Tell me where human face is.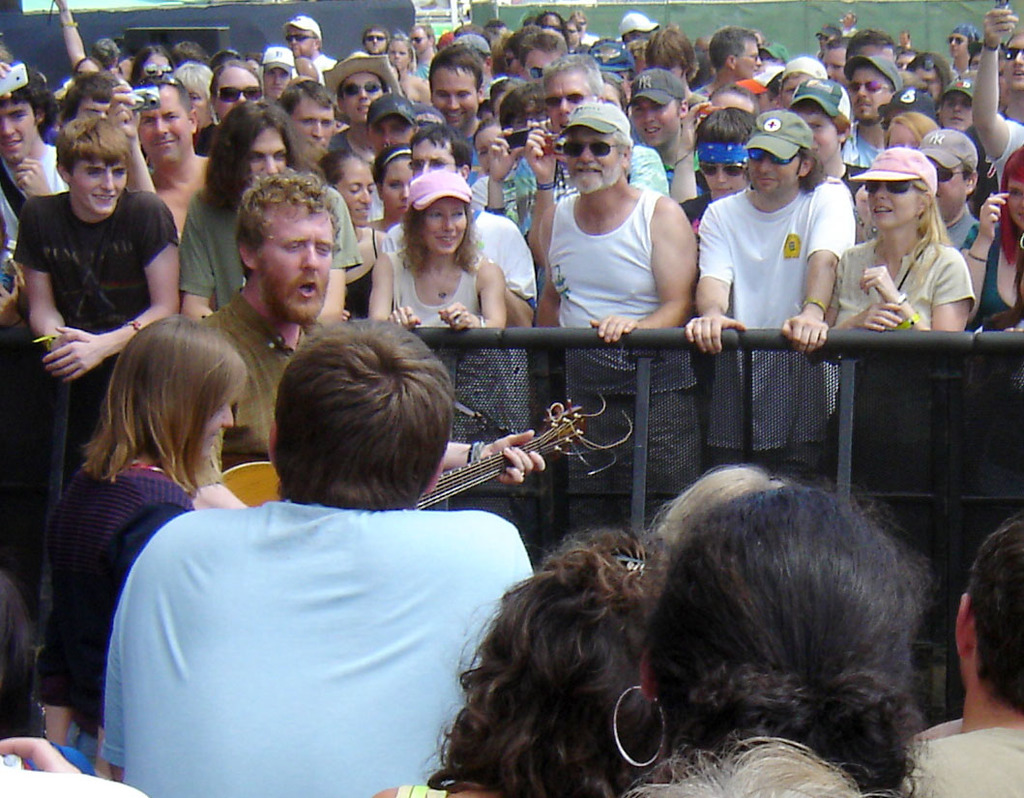
human face is at [736,39,762,79].
